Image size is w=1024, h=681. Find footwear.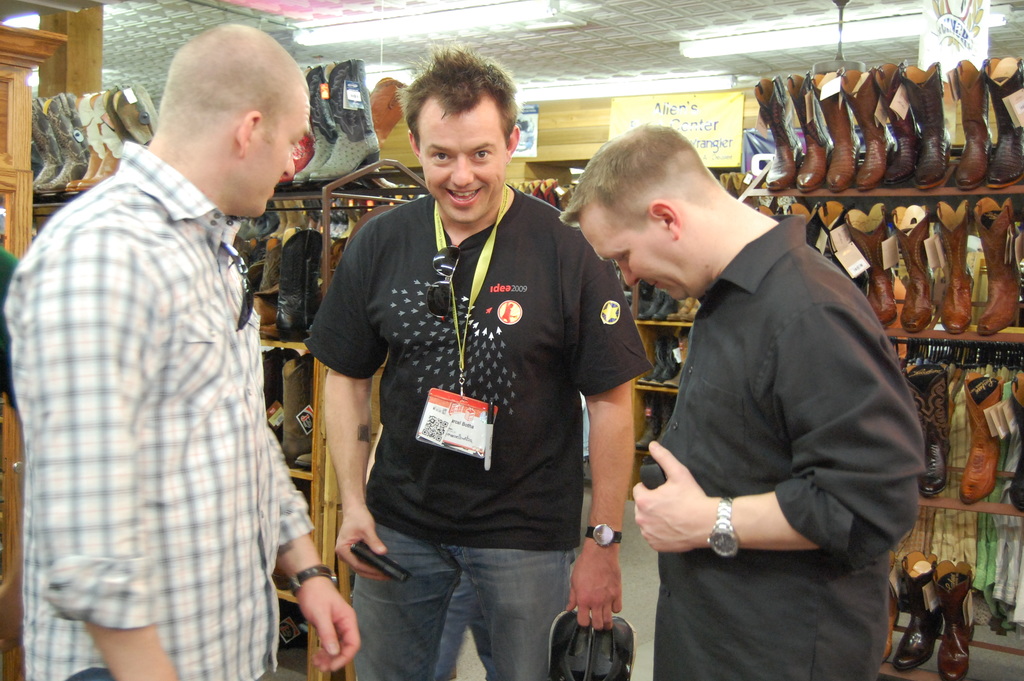
crop(327, 234, 349, 284).
